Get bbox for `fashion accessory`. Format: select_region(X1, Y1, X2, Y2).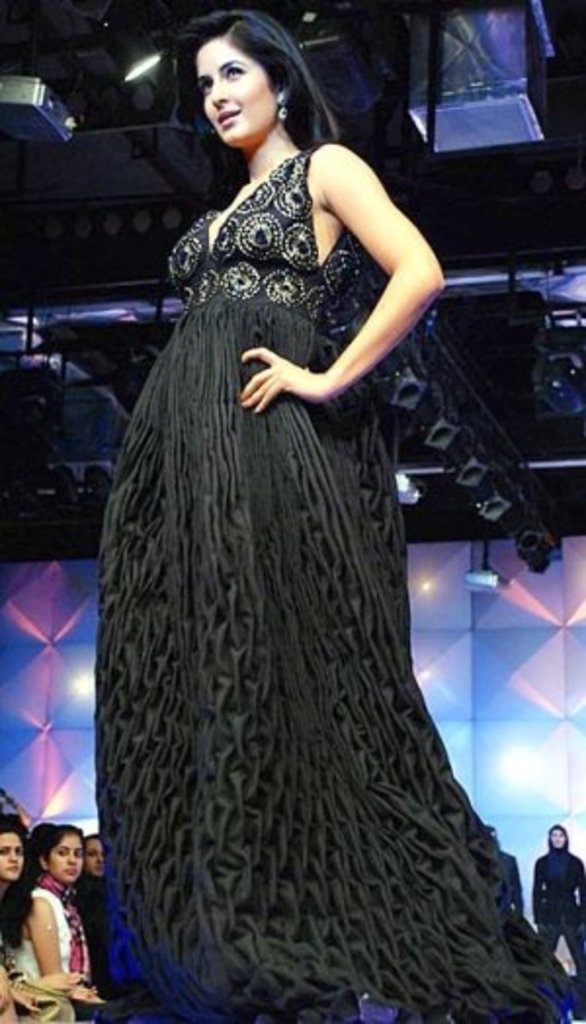
select_region(279, 94, 289, 117).
